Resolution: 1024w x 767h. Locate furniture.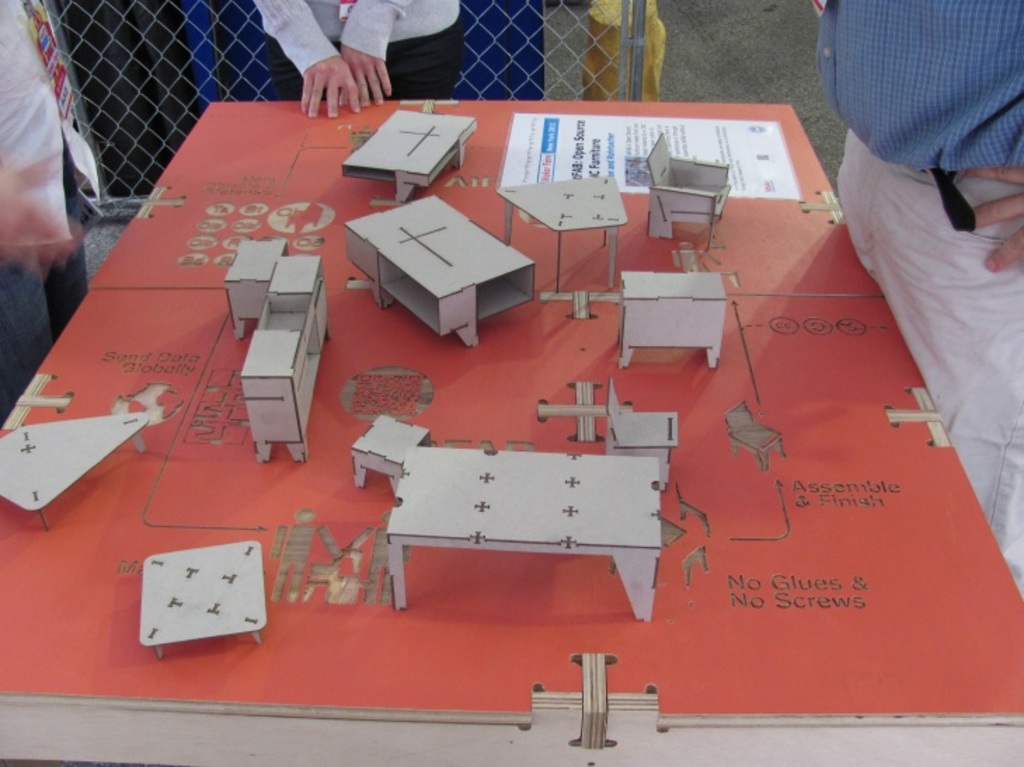
bbox(237, 254, 332, 459).
